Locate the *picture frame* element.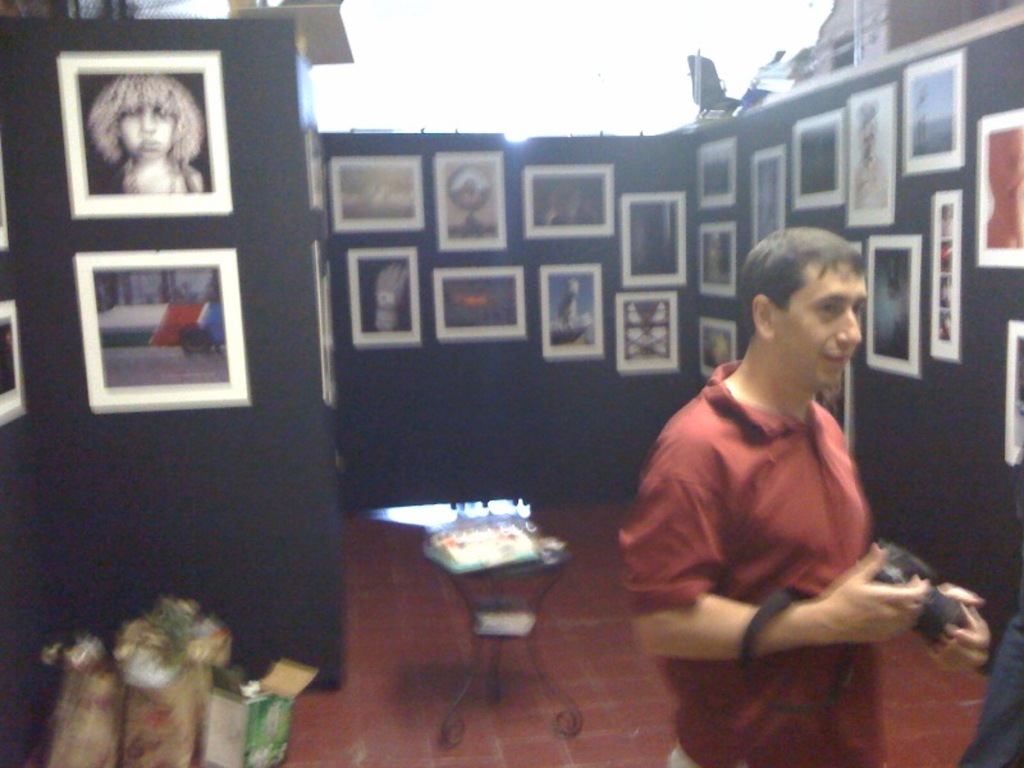
Element bbox: 910,49,963,174.
